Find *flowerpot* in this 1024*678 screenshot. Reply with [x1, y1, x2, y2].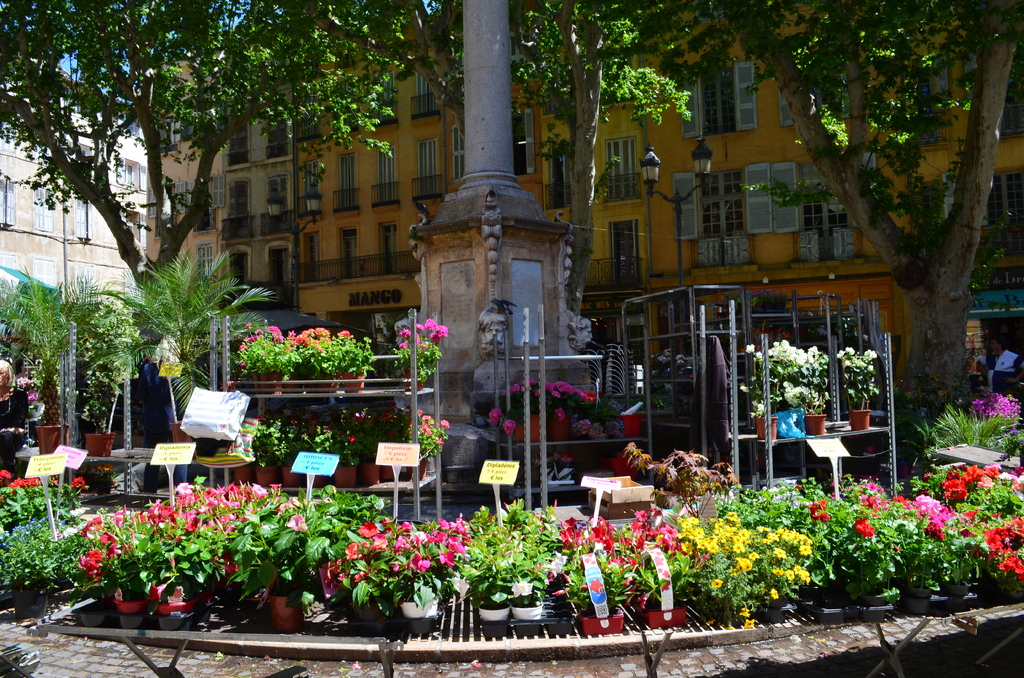
[948, 583, 968, 609].
